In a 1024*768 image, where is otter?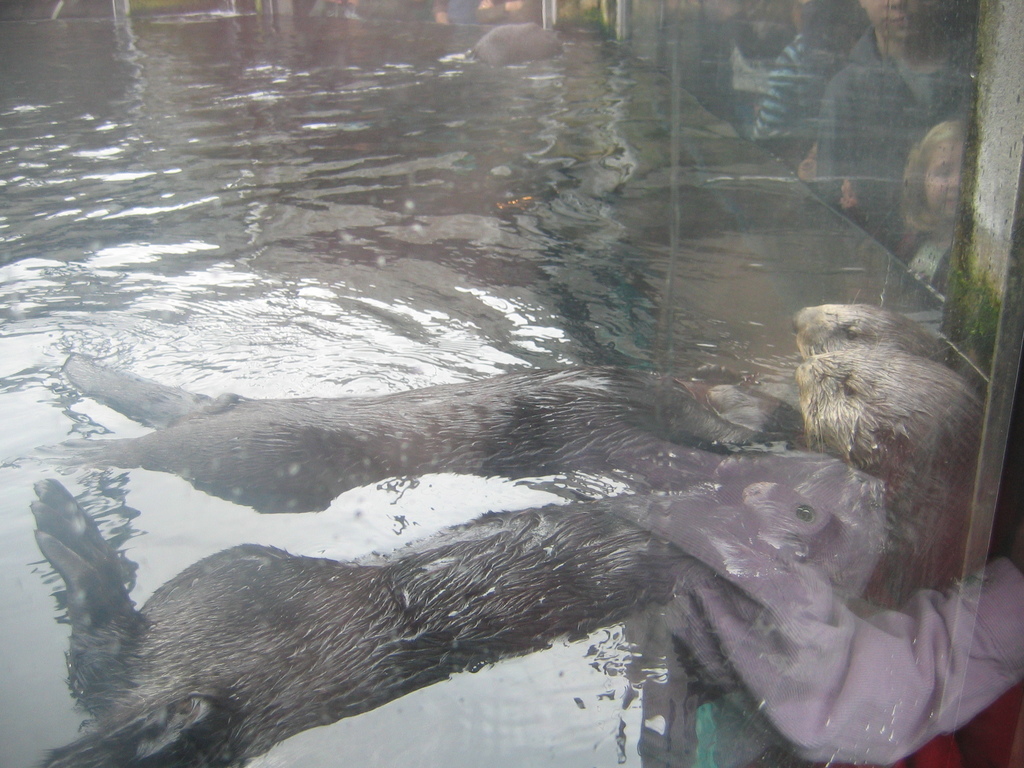
<bbox>1, 301, 950, 515</bbox>.
